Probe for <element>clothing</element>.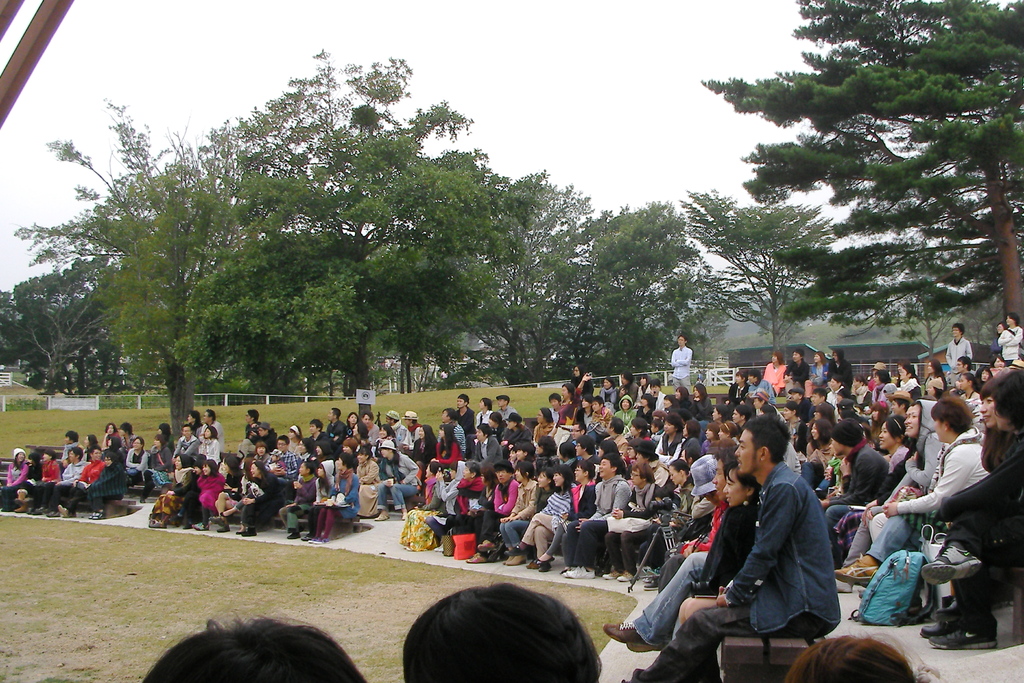
Probe result: (79, 456, 109, 484).
